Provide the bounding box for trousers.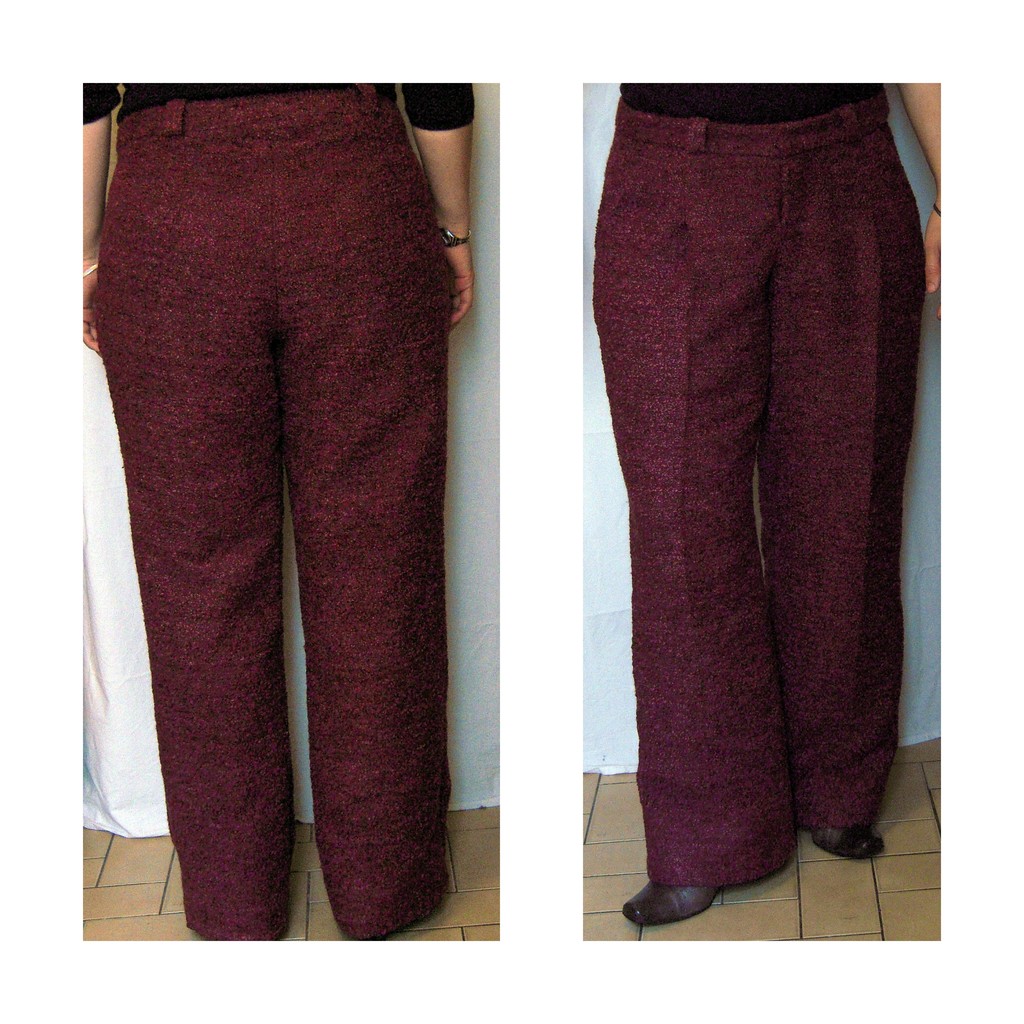
detection(93, 87, 457, 960).
